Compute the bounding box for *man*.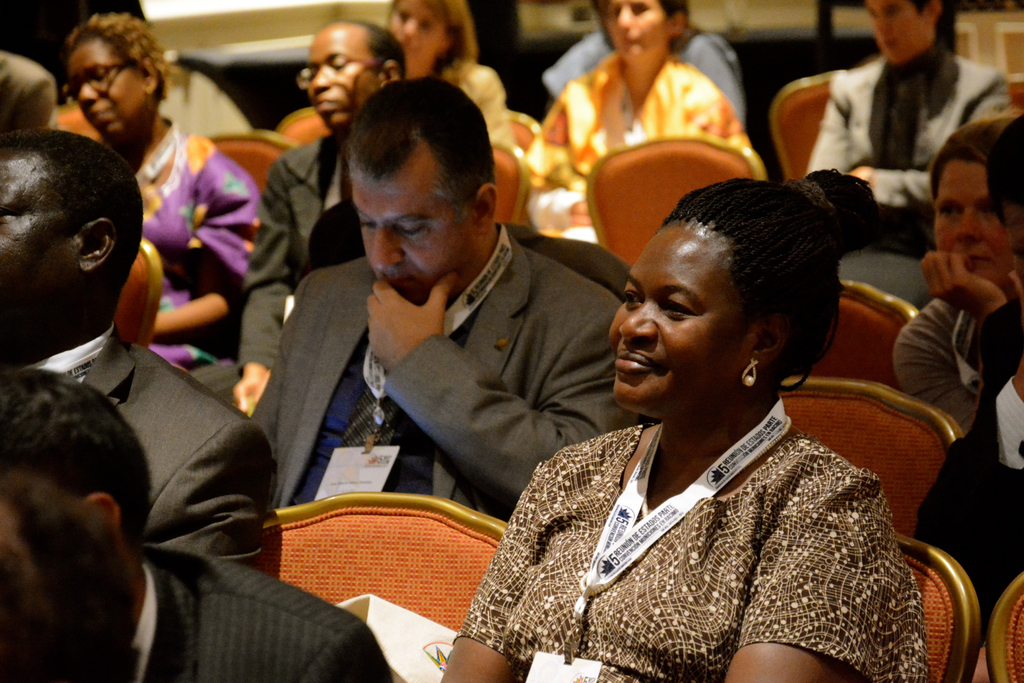
(x1=0, y1=366, x2=396, y2=682).
